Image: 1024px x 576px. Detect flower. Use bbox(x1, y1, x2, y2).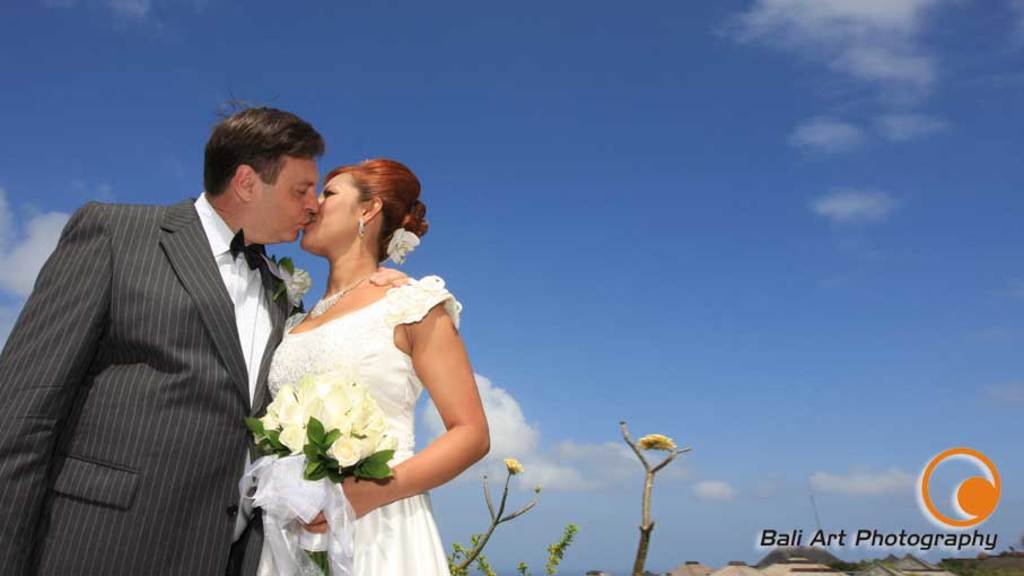
bbox(498, 456, 522, 474).
